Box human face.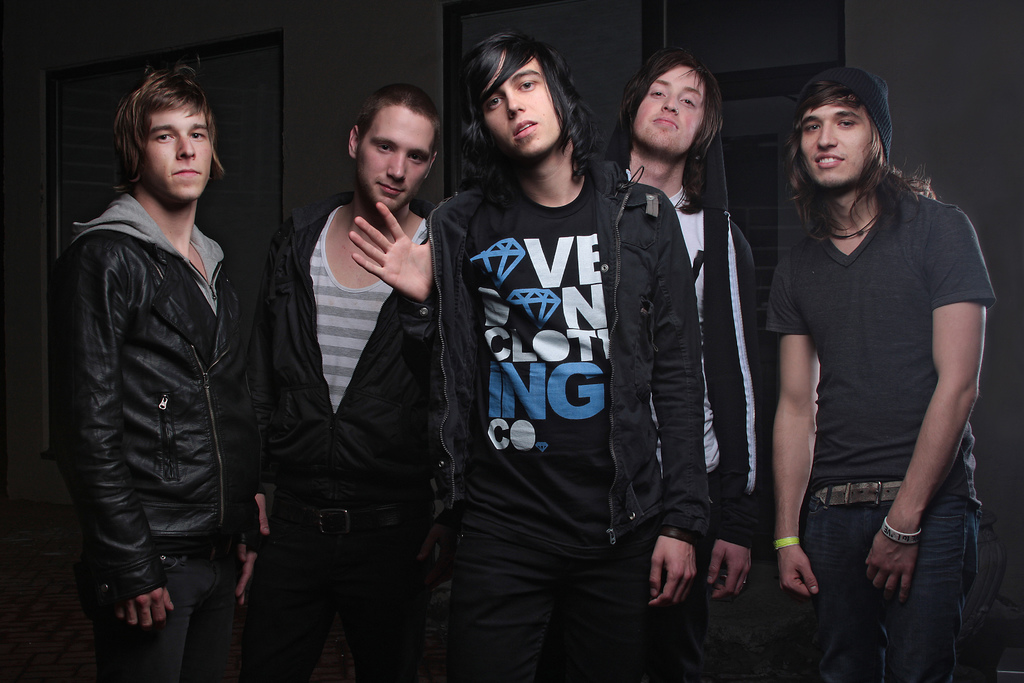
box=[136, 109, 214, 195].
